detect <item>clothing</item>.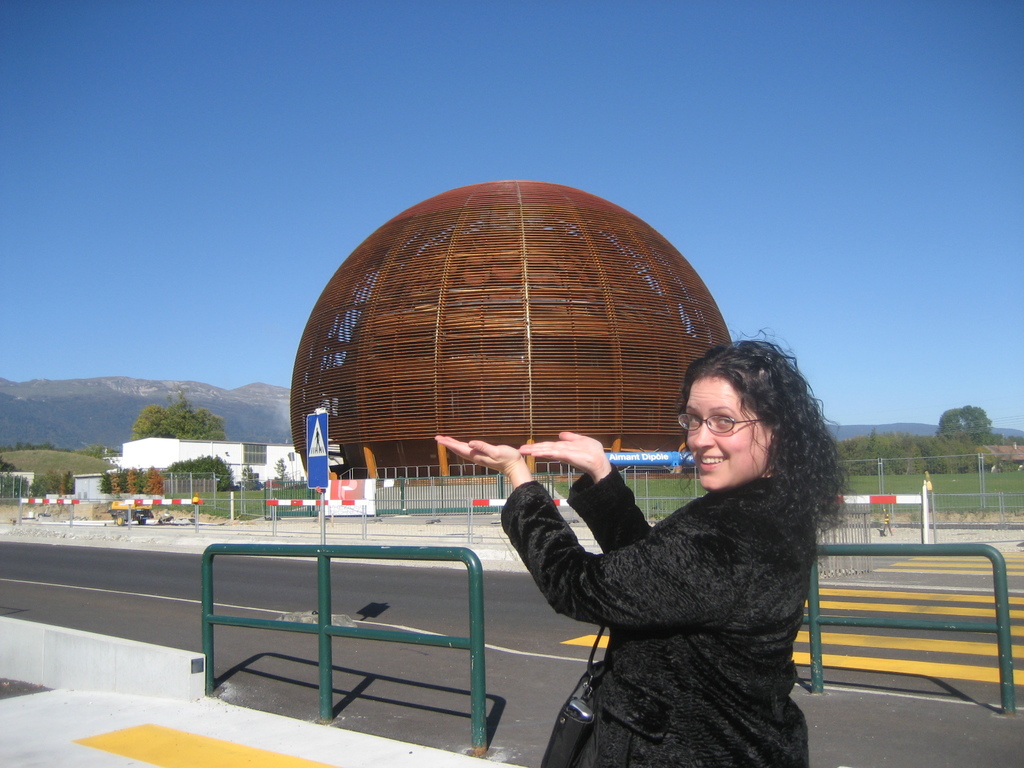
Detected at region(500, 401, 848, 753).
